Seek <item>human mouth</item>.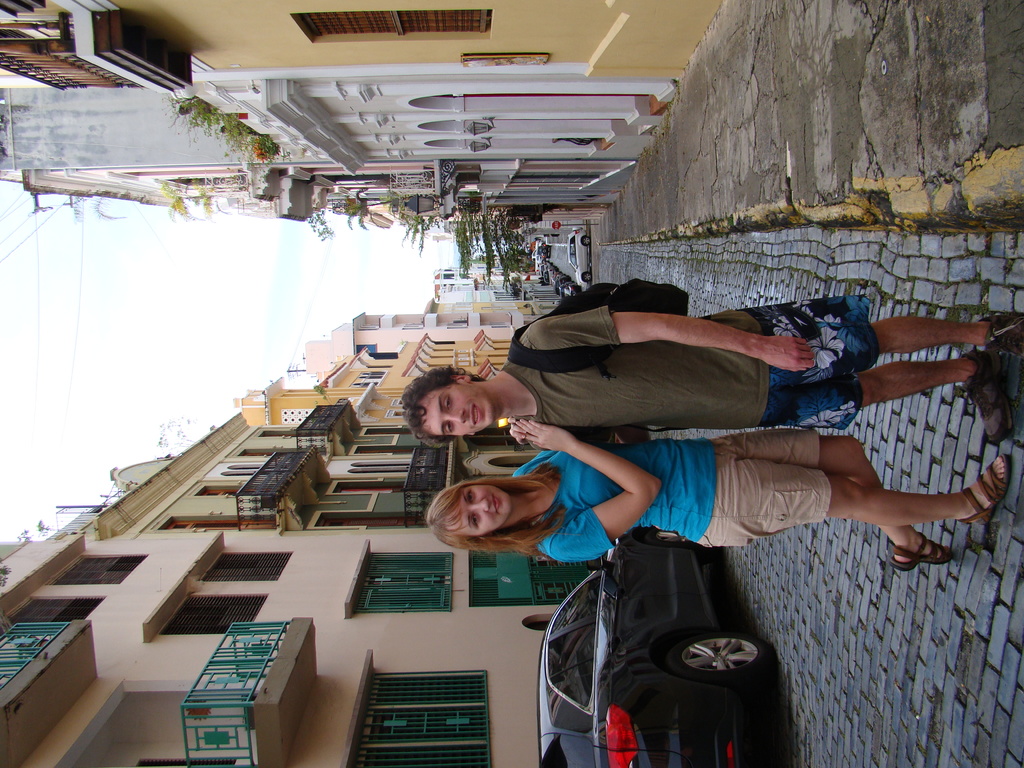
bbox=(468, 402, 484, 431).
